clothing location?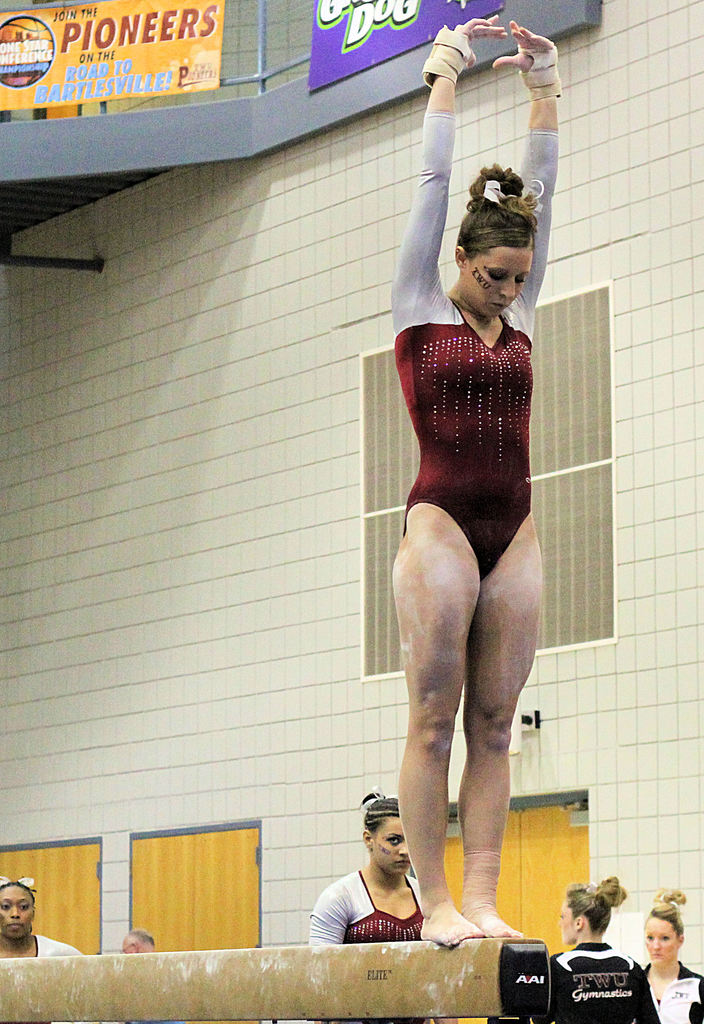
left=29, top=933, right=84, bottom=963
